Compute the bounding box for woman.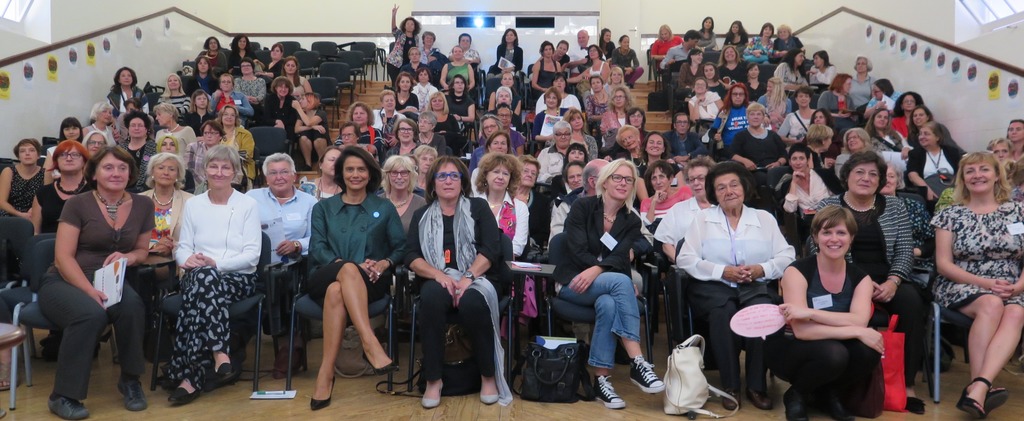
pyautogui.locateOnScreen(606, 32, 644, 84).
